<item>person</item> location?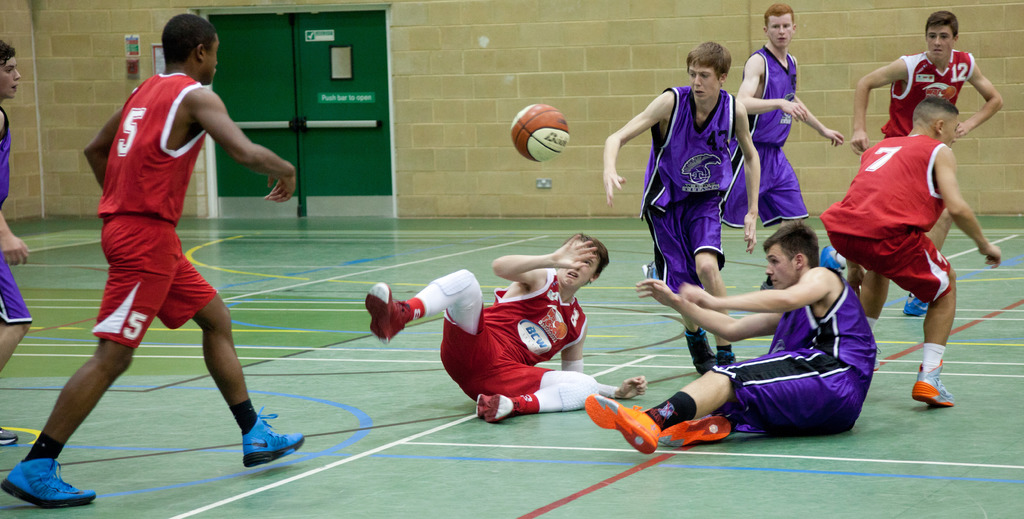
region(367, 229, 648, 422)
